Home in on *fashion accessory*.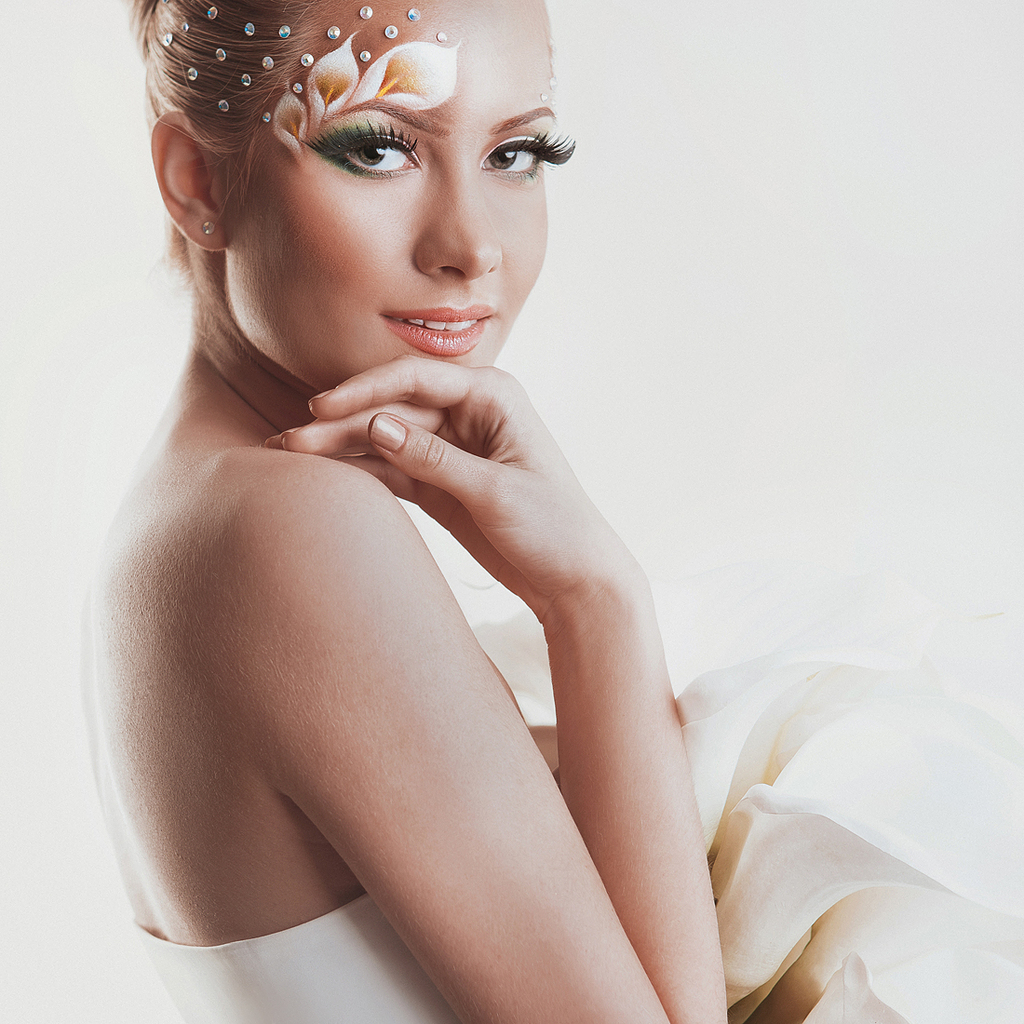
Homed in at select_region(536, 94, 550, 105).
